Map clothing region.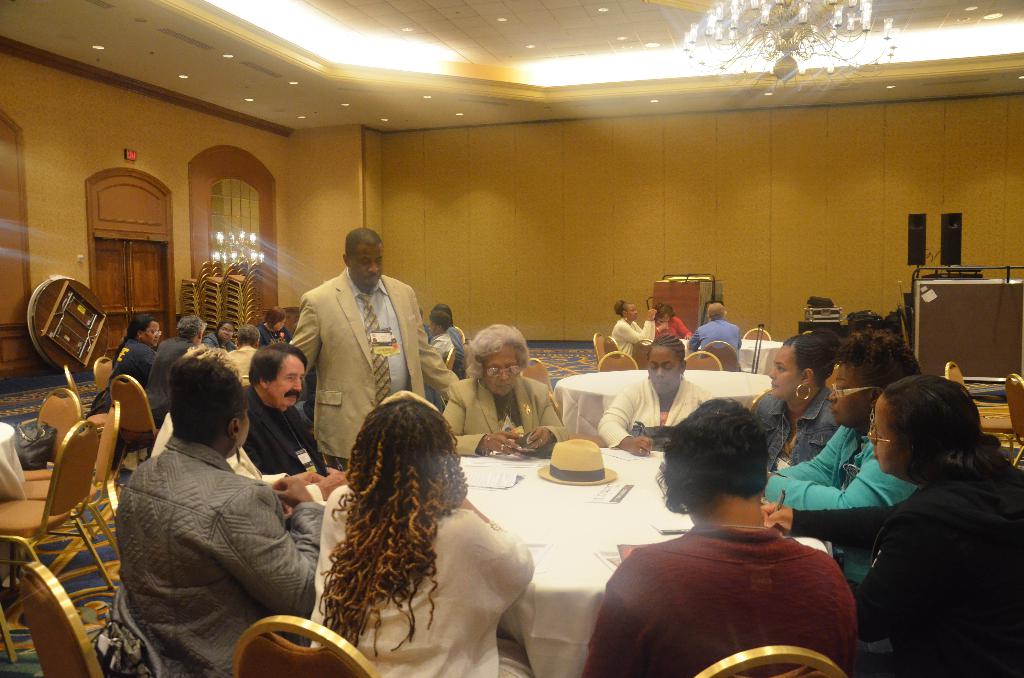
Mapped to bbox=[753, 389, 836, 464].
